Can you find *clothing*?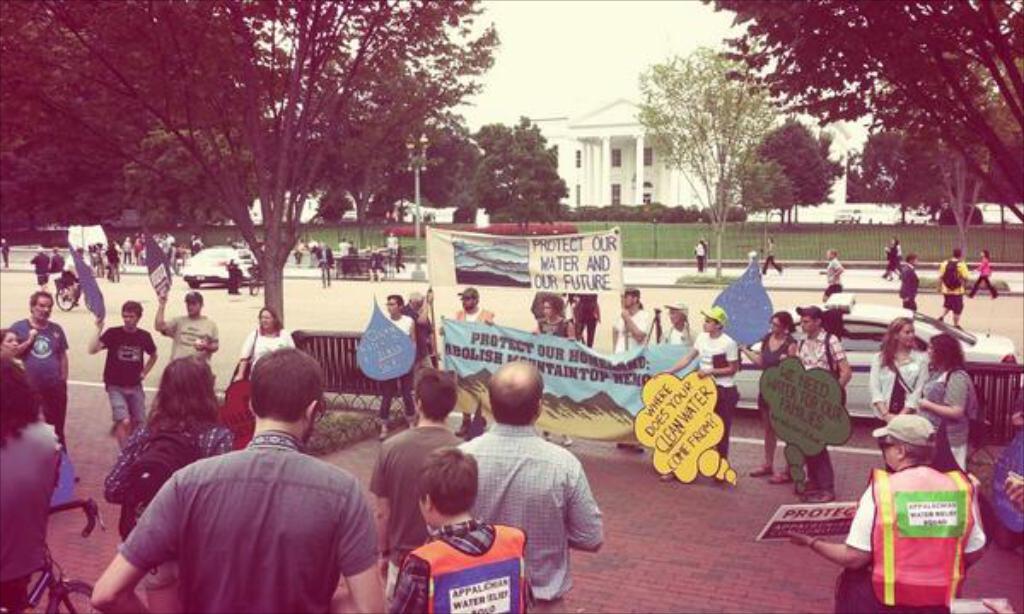
Yes, bounding box: [613, 305, 655, 358].
